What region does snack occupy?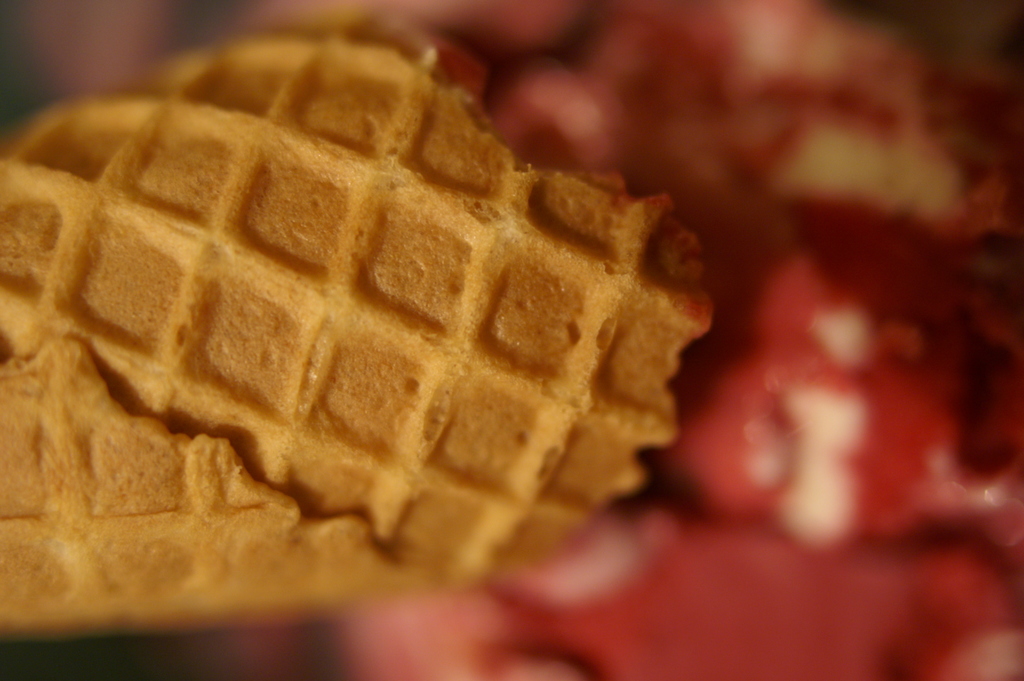
<box>13,66,765,628</box>.
